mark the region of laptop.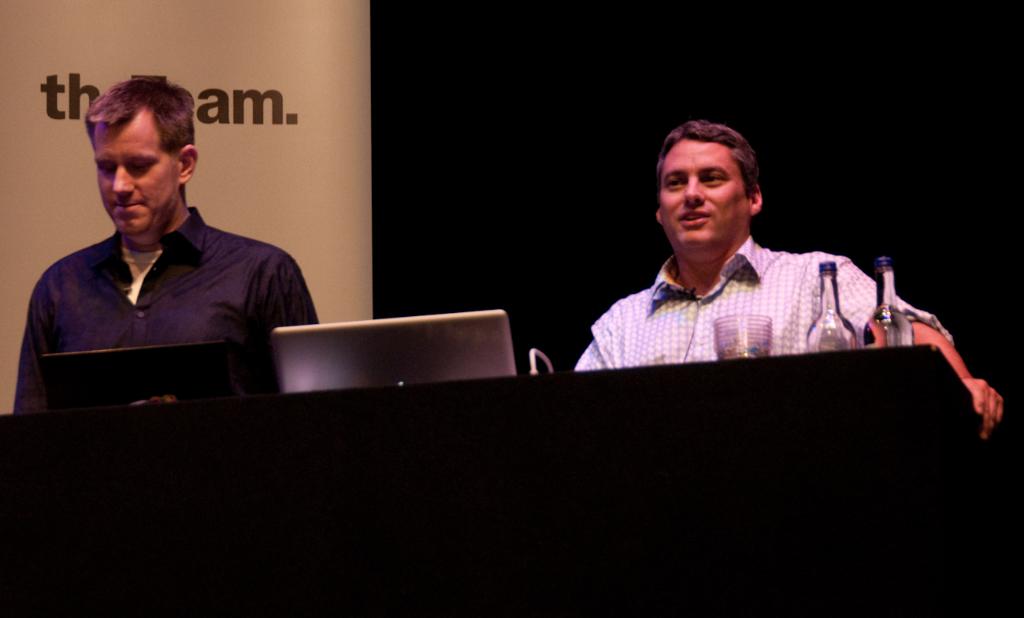
Region: [269,308,515,392].
